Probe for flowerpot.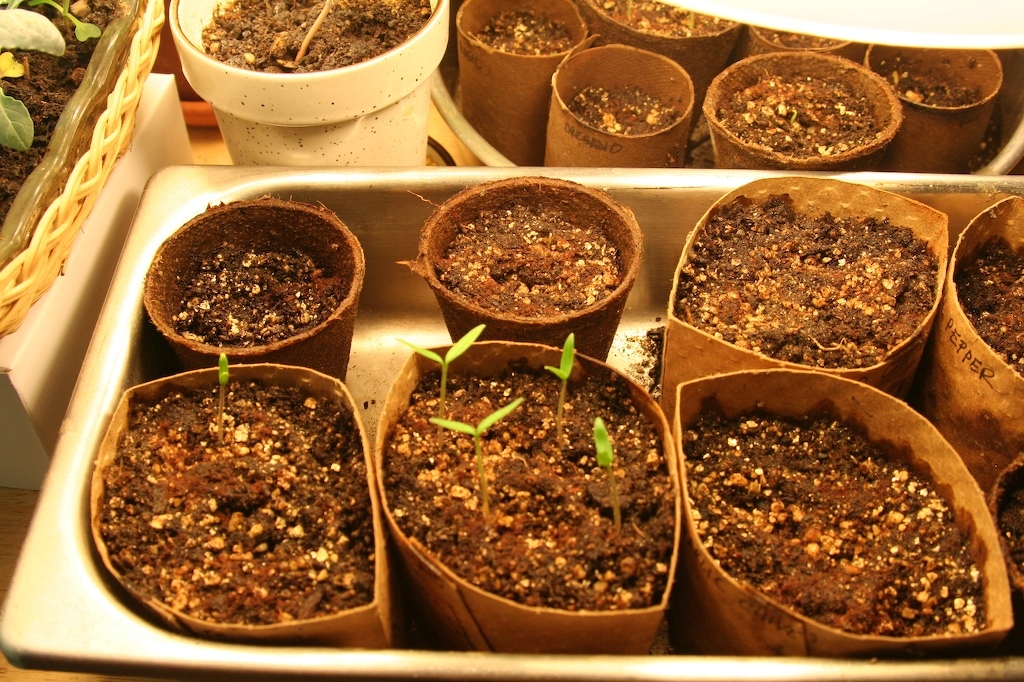
Probe result: 700,50,903,165.
